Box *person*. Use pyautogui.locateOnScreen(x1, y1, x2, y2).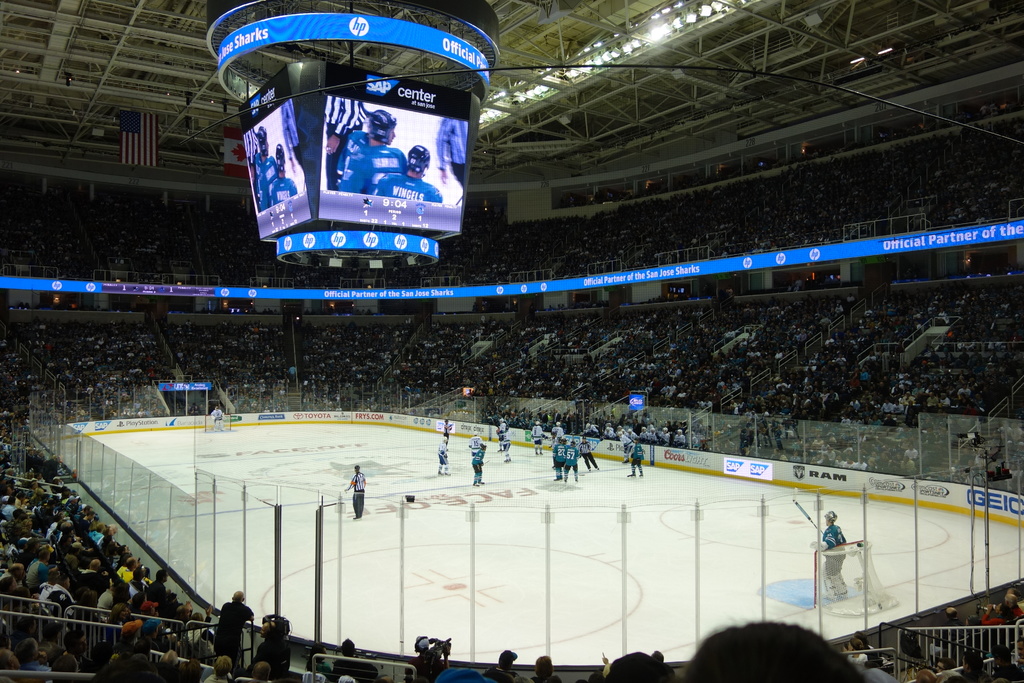
pyautogui.locateOnScreen(486, 407, 497, 450).
